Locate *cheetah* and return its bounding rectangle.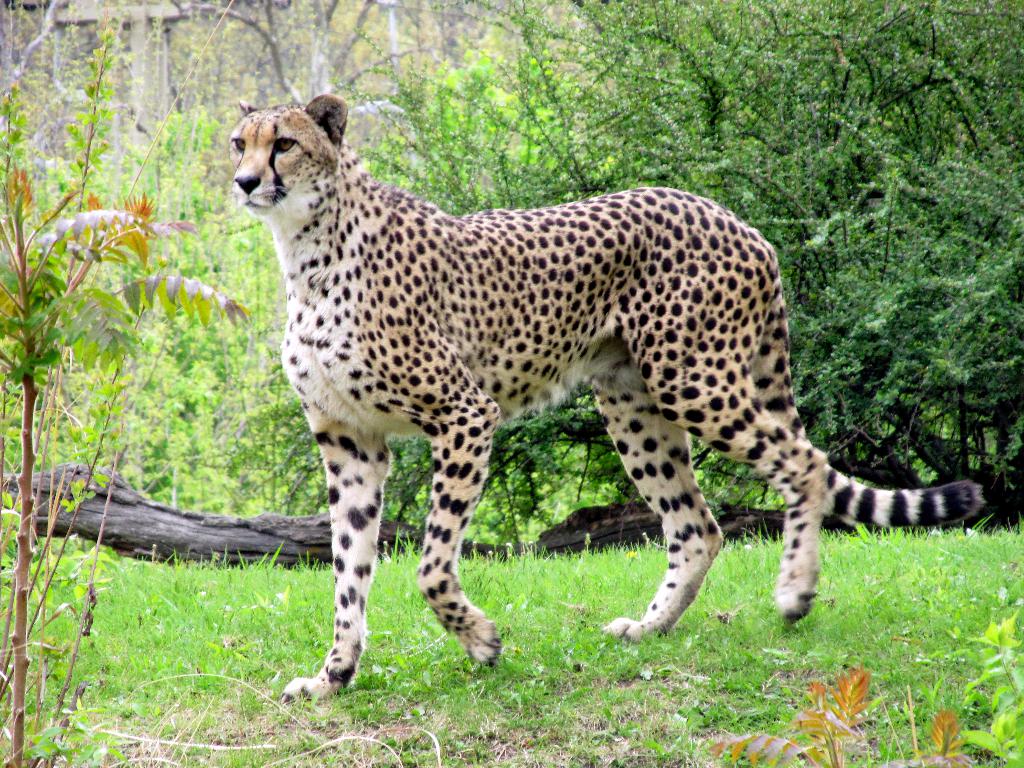
bbox(225, 93, 993, 708).
